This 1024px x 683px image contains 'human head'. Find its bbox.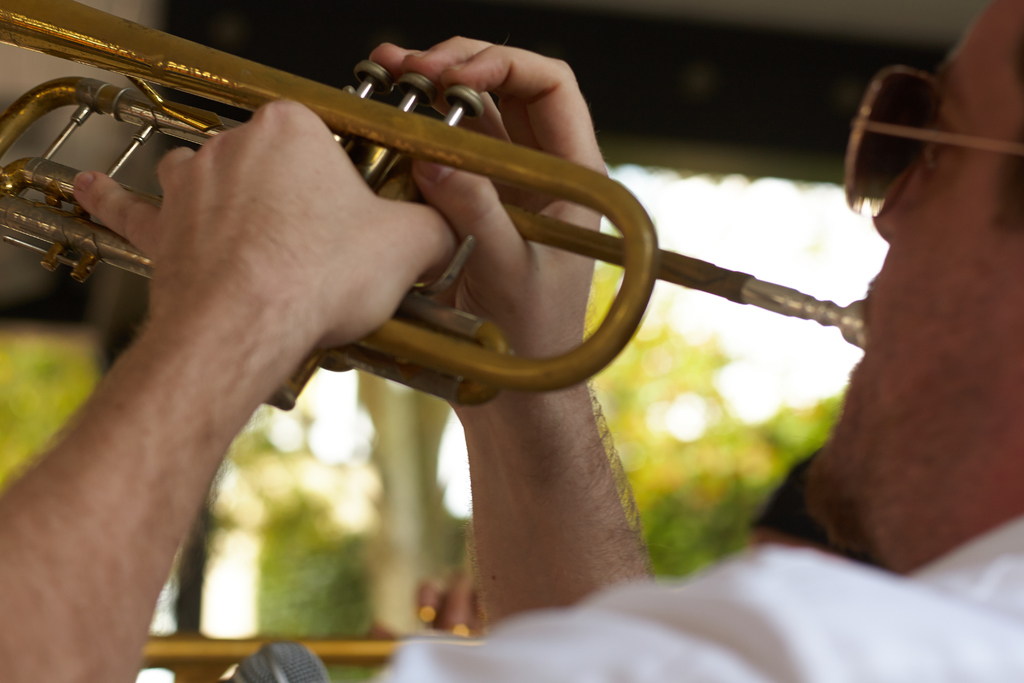
bbox=[797, 0, 1023, 570].
